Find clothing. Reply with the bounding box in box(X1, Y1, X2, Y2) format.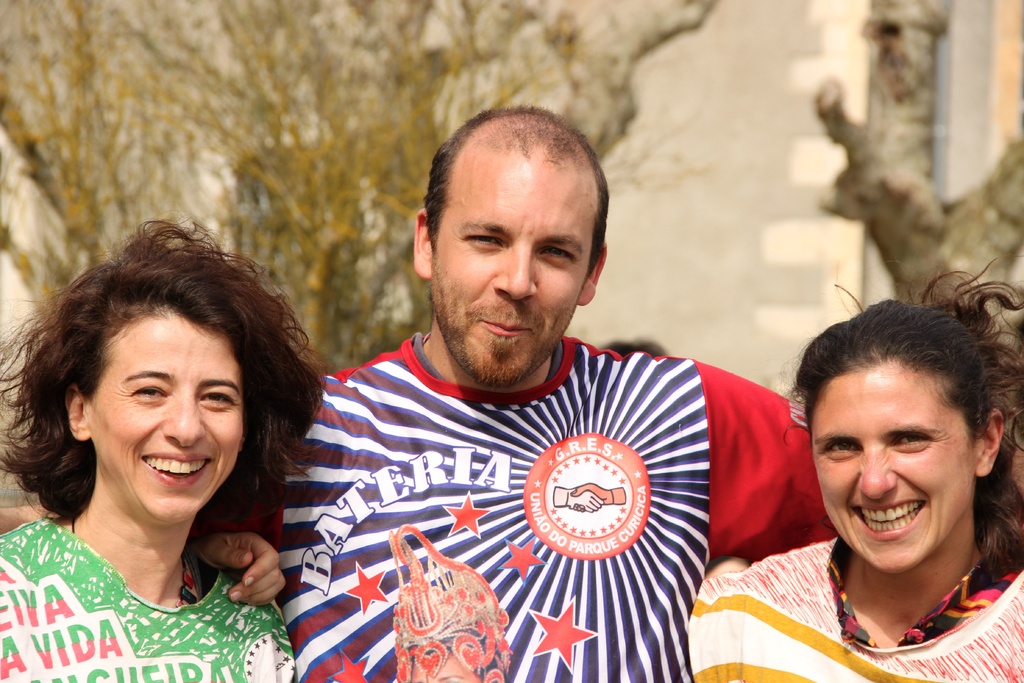
box(23, 530, 282, 669).
